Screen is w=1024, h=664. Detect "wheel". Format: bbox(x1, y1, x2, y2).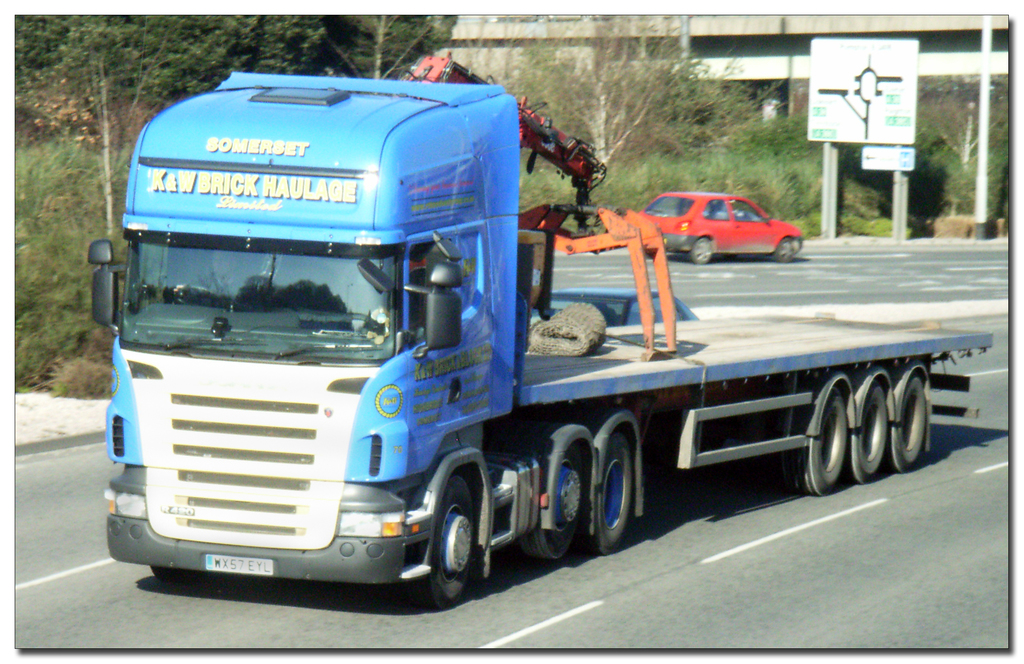
bbox(847, 381, 891, 484).
